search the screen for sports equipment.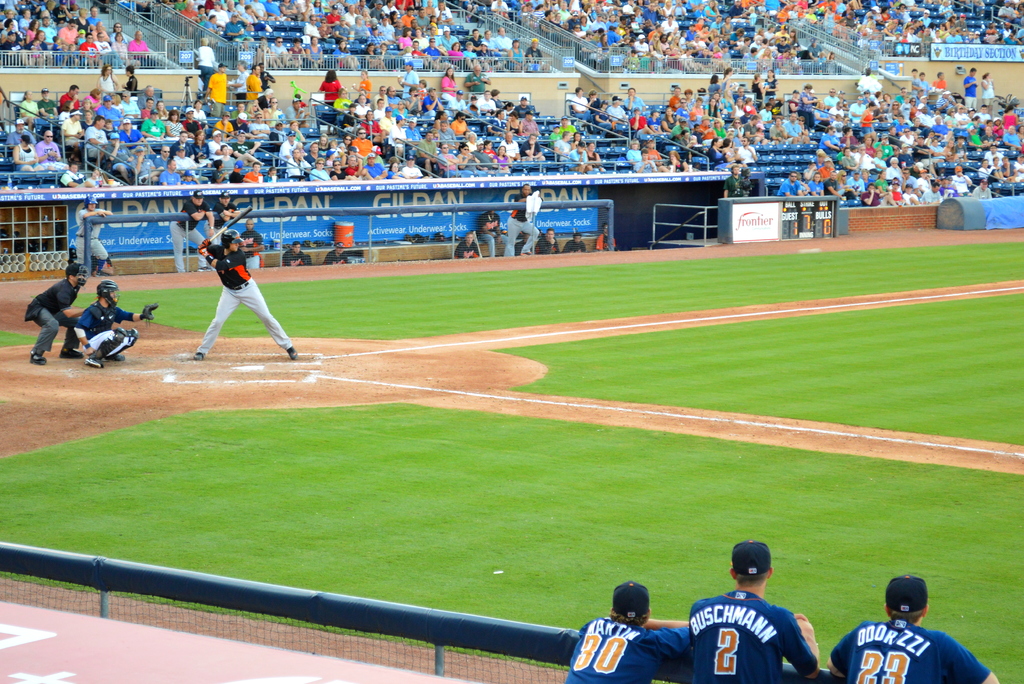
Found at x1=204 y1=208 x2=253 y2=245.
